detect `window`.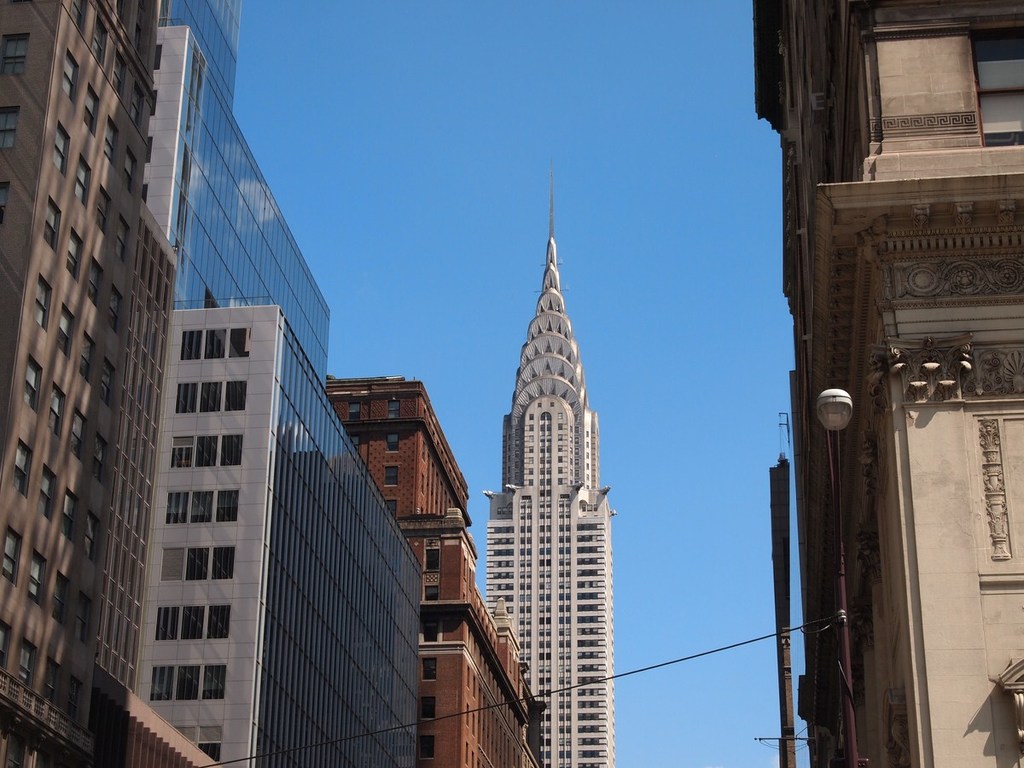
Detected at 121, 148, 140, 186.
